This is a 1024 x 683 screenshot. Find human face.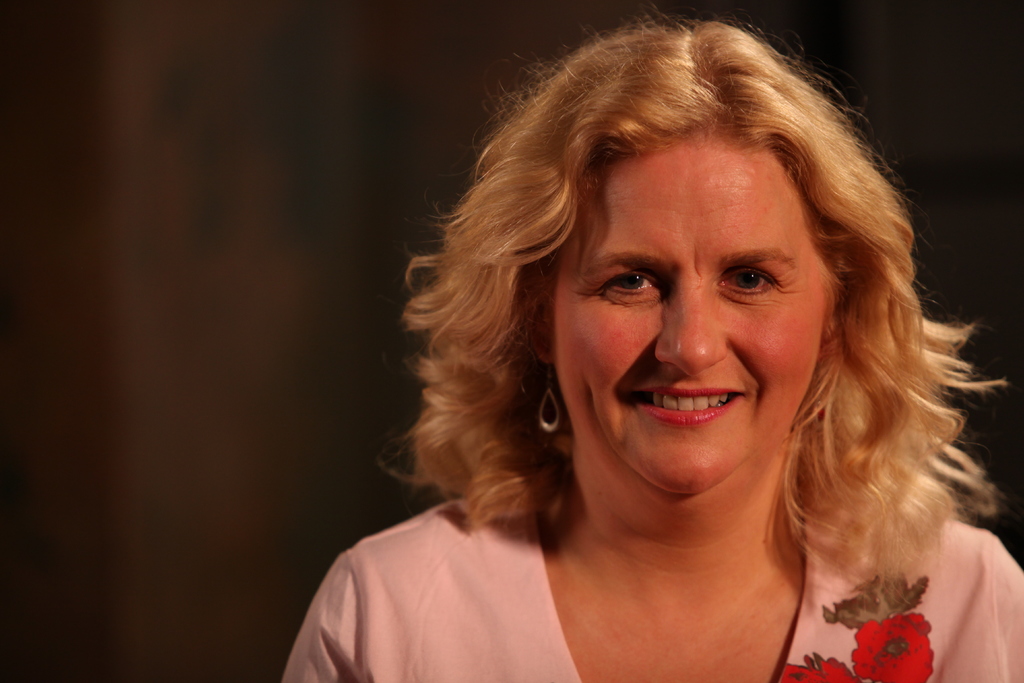
Bounding box: l=554, t=136, r=831, b=493.
